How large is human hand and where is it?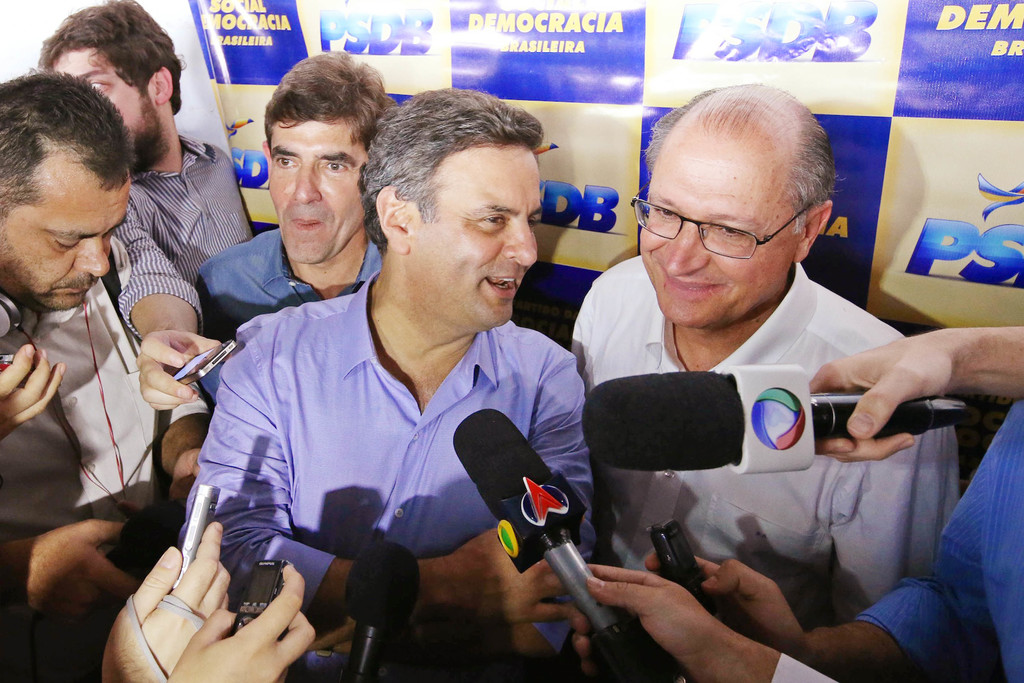
Bounding box: [x1=811, y1=309, x2=1001, y2=466].
